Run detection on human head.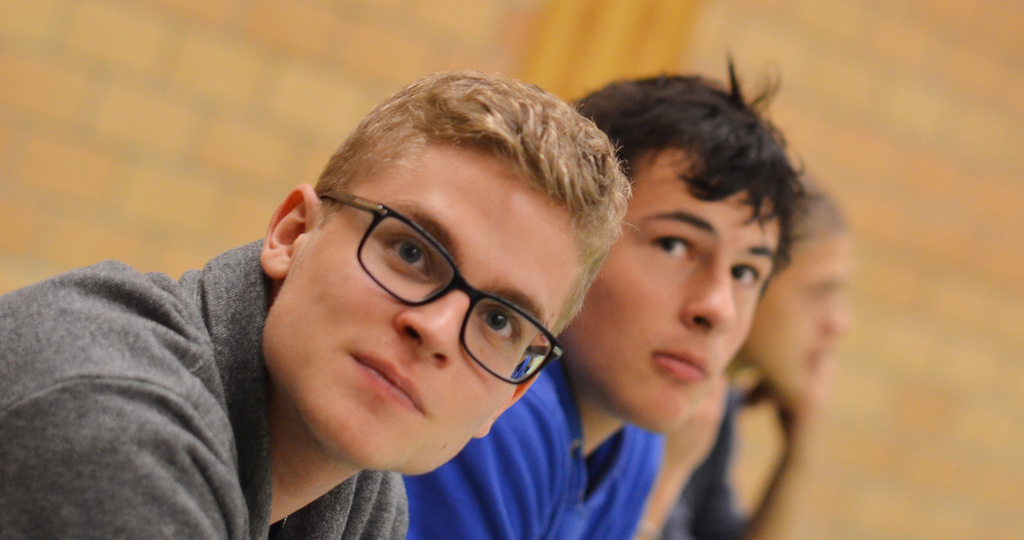
Result: 235, 76, 628, 475.
